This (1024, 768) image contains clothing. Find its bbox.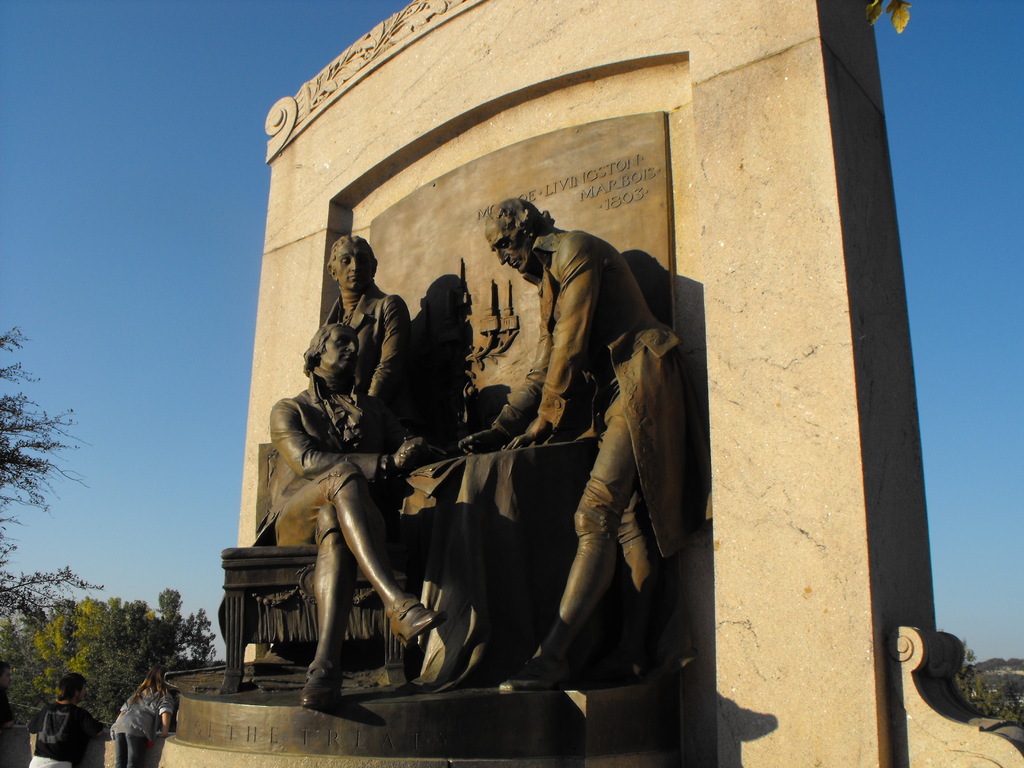
[x1=98, y1=676, x2=173, y2=767].
